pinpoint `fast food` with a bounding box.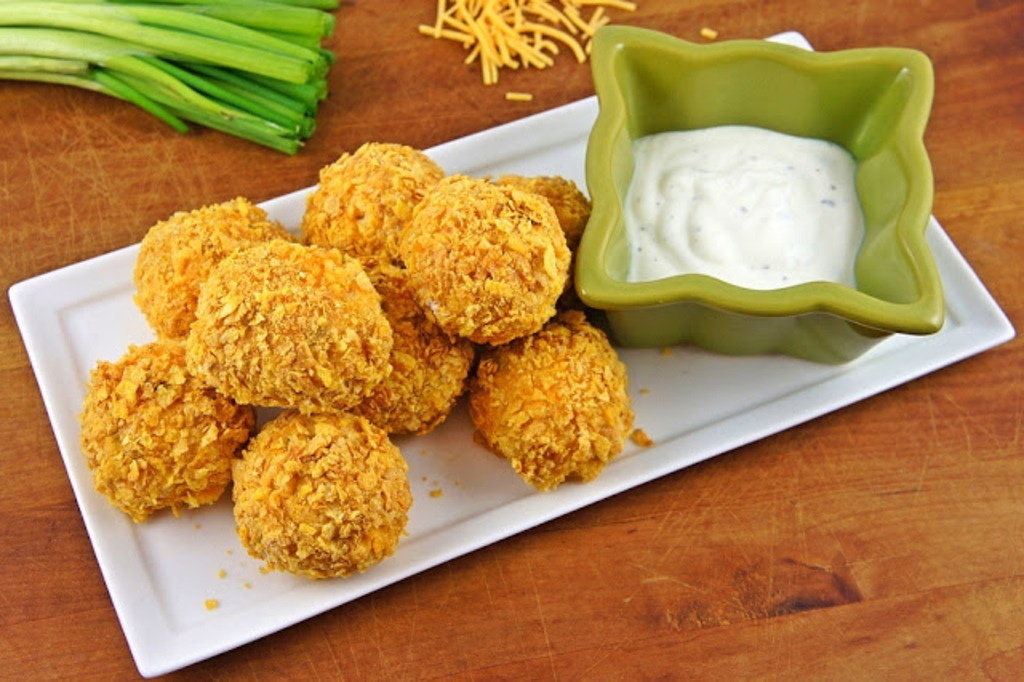
{"x1": 309, "y1": 144, "x2": 454, "y2": 261}.
